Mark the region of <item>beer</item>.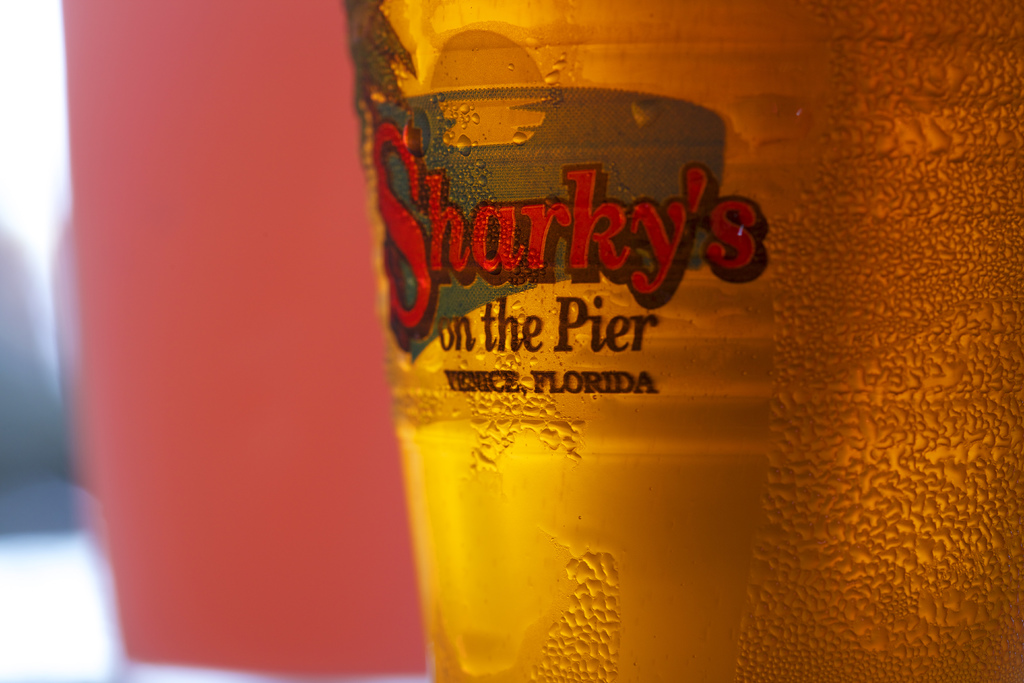
Region: left=325, top=0, right=1023, bottom=682.
